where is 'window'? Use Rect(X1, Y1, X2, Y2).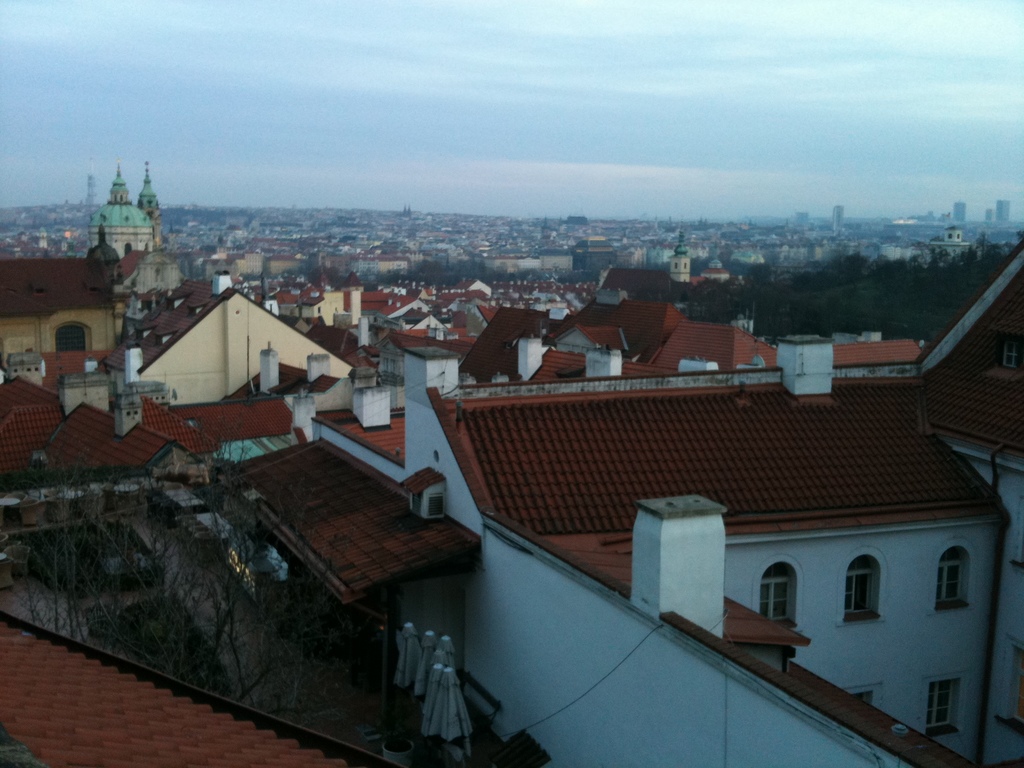
Rect(844, 555, 882, 630).
